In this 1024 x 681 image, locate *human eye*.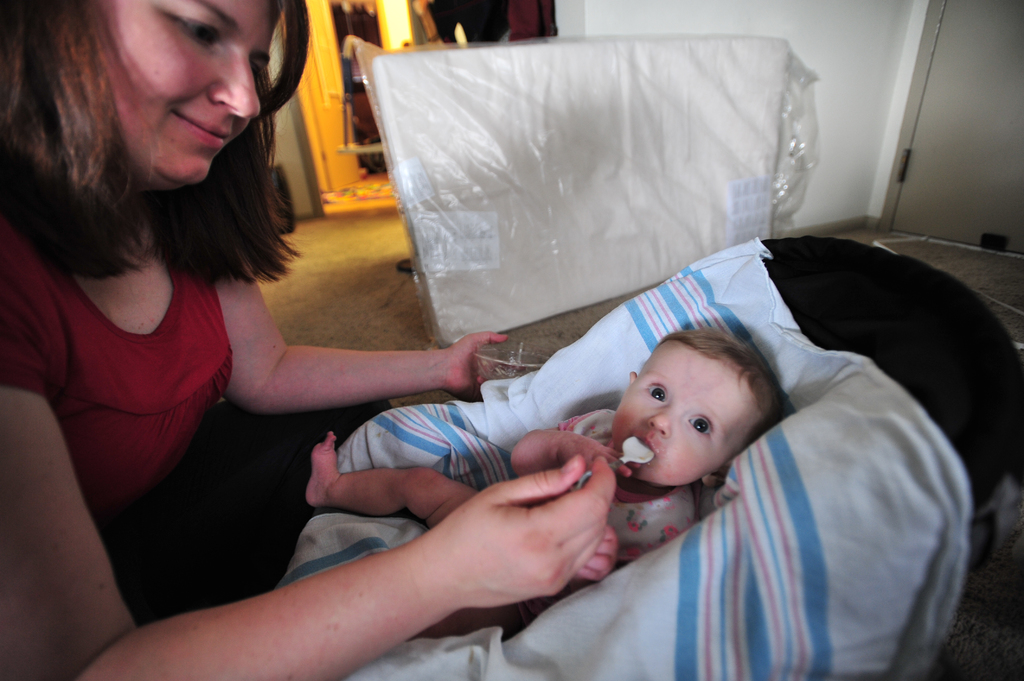
Bounding box: (683, 417, 719, 445).
